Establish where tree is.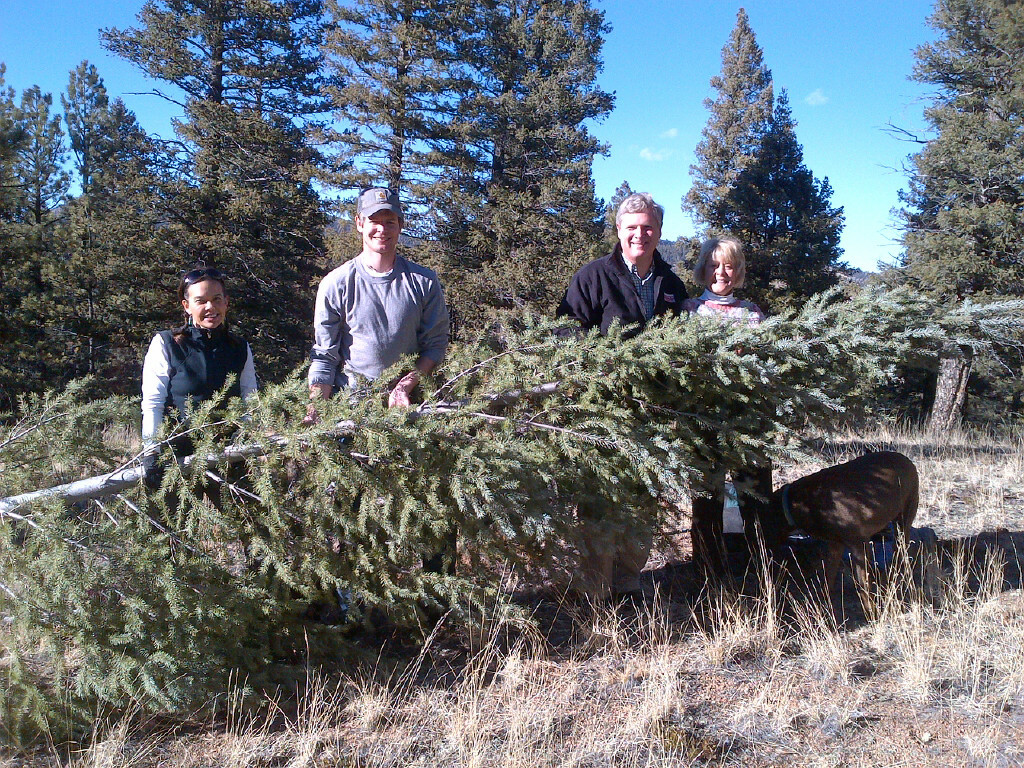
Established at detection(879, 0, 1023, 306).
